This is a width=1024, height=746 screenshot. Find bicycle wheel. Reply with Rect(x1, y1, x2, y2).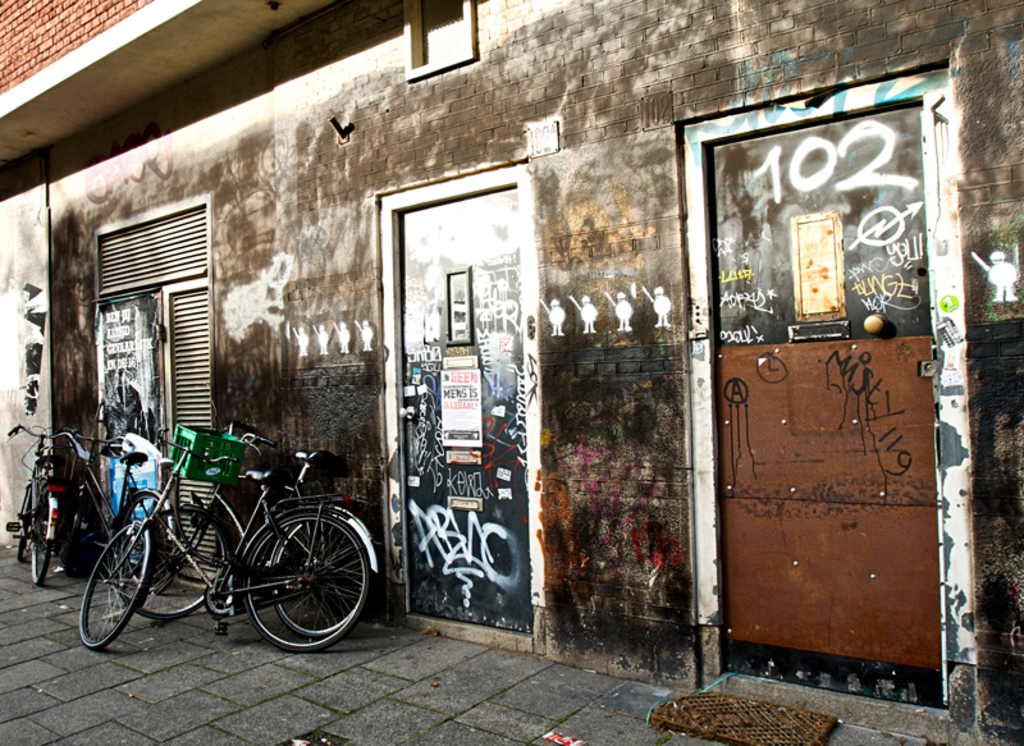
Rect(23, 498, 59, 589).
